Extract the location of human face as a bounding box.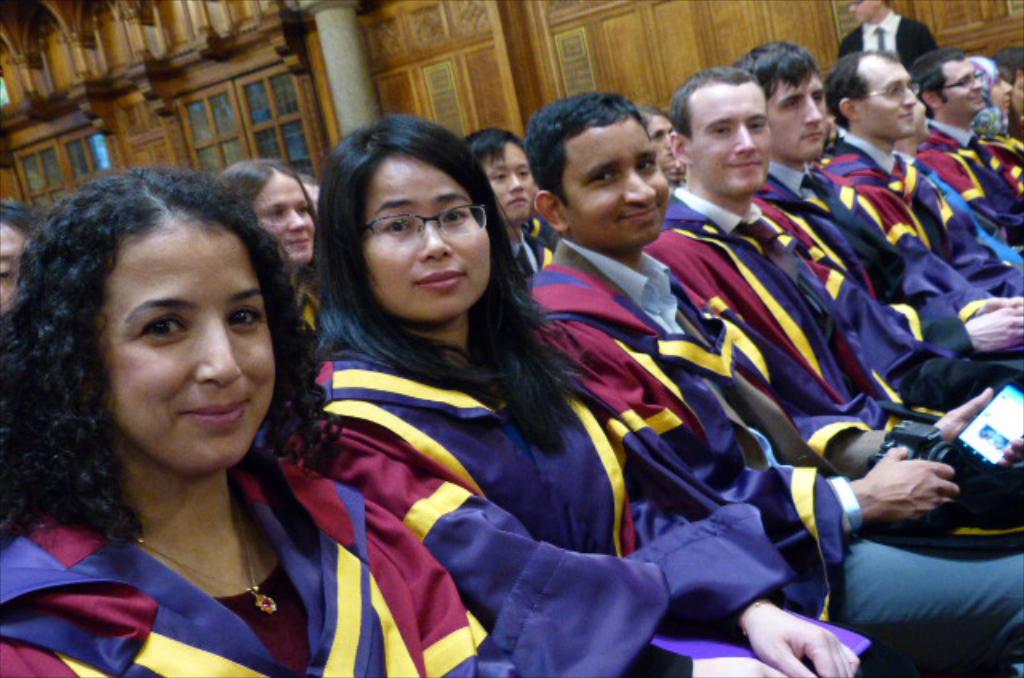
x1=562 y1=109 x2=669 y2=248.
